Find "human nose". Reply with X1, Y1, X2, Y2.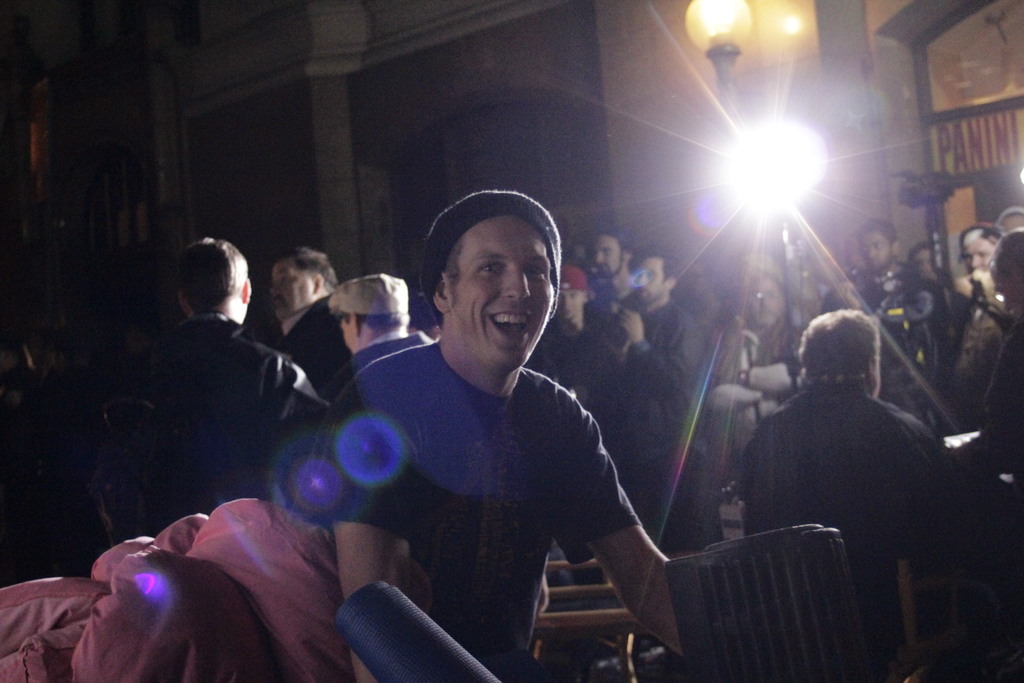
638, 274, 650, 286.
